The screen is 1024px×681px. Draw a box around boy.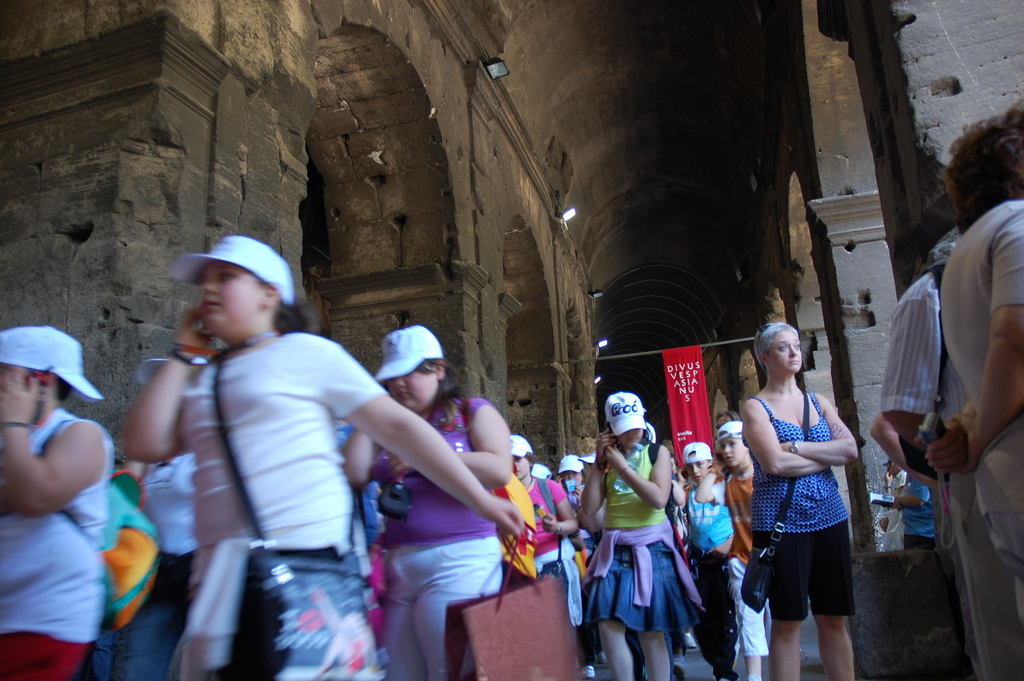
0 320 116 680.
